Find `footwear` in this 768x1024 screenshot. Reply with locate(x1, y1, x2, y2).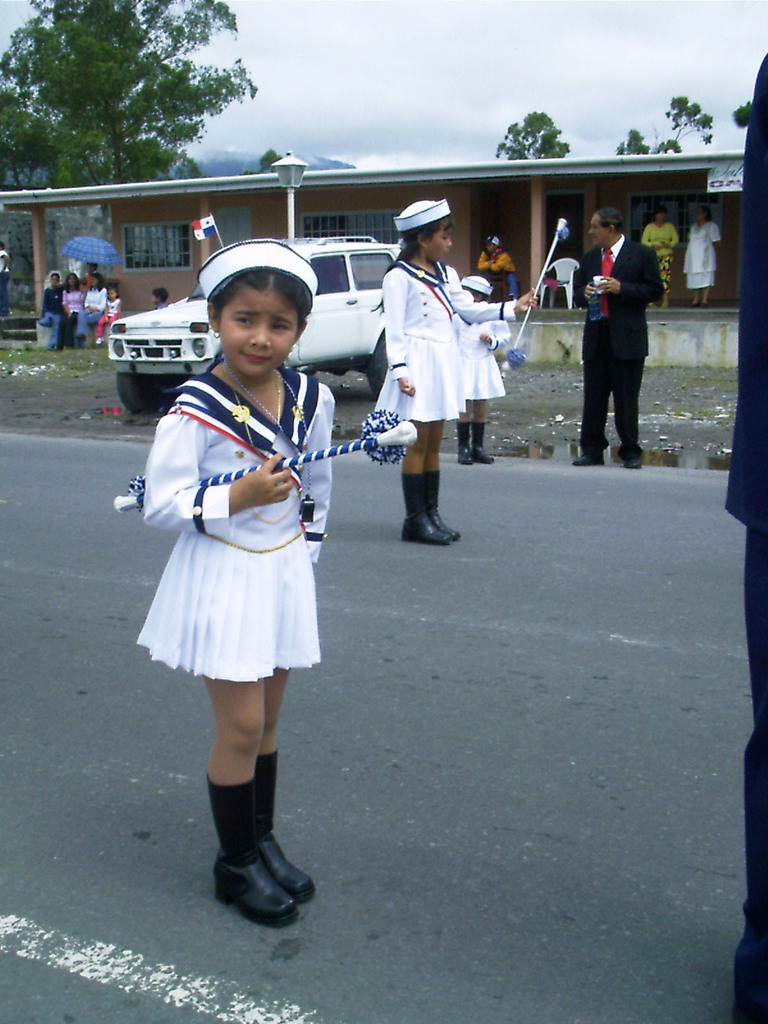
locate(428, 511, 460, 545).
